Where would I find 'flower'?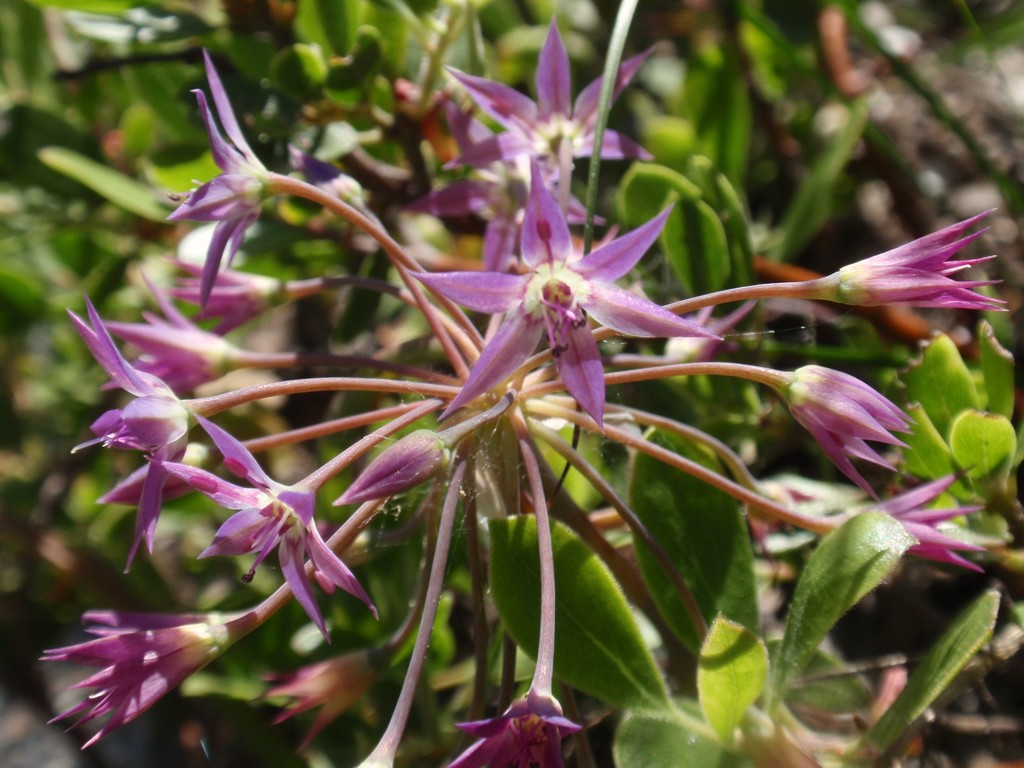
At {"left": 781, "top": 364, "right": 916, "bottom": 500}.
